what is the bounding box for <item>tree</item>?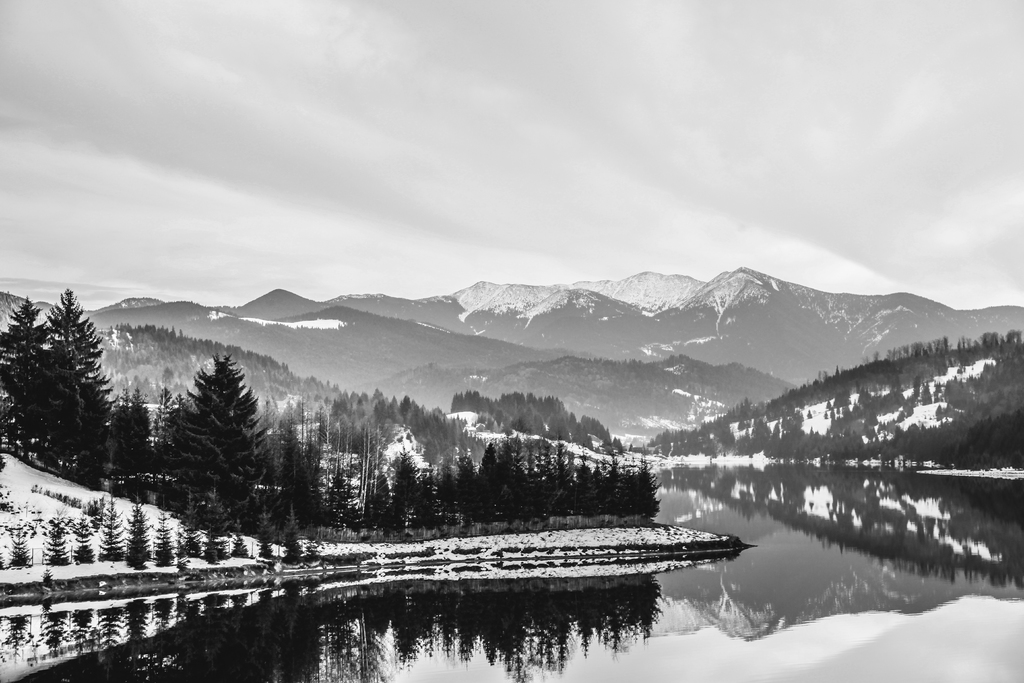
269,415,336,540.
